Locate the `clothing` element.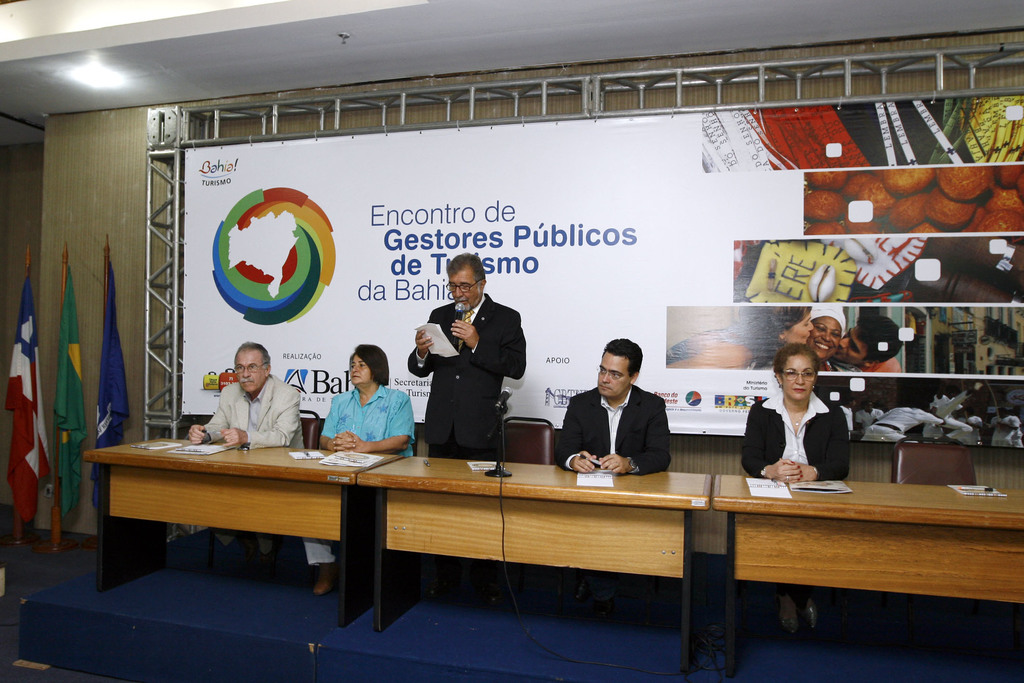
Element bbox: region(411, 275, 527, 463).
